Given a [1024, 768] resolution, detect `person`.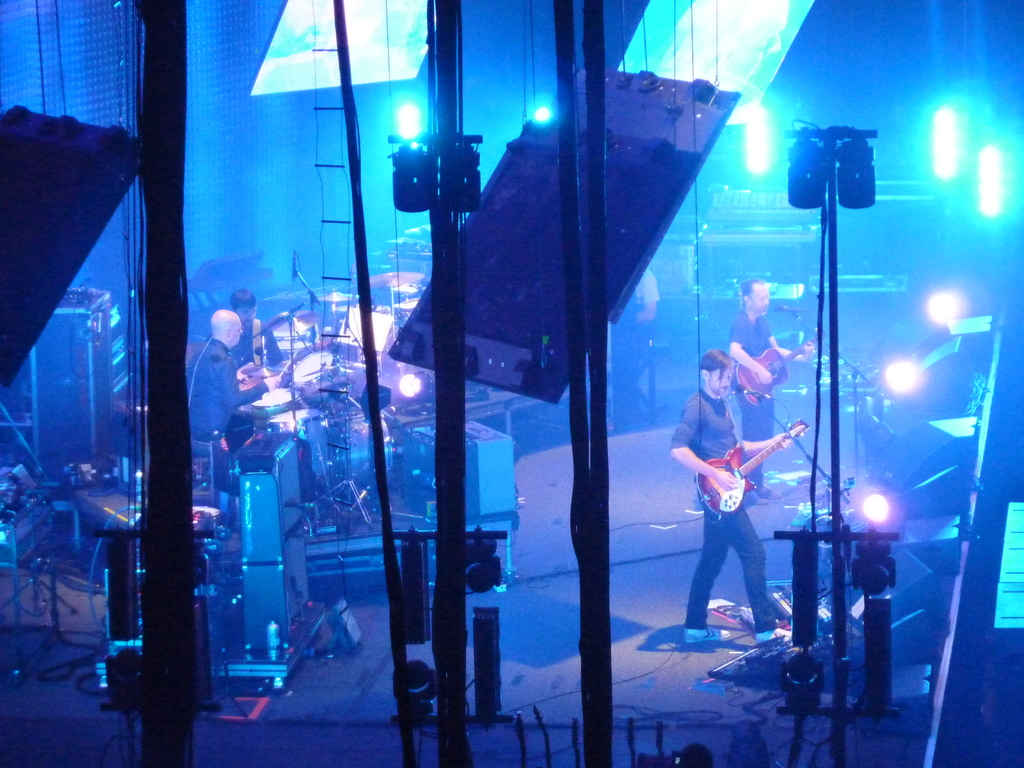
668, 351, 798, 646.
